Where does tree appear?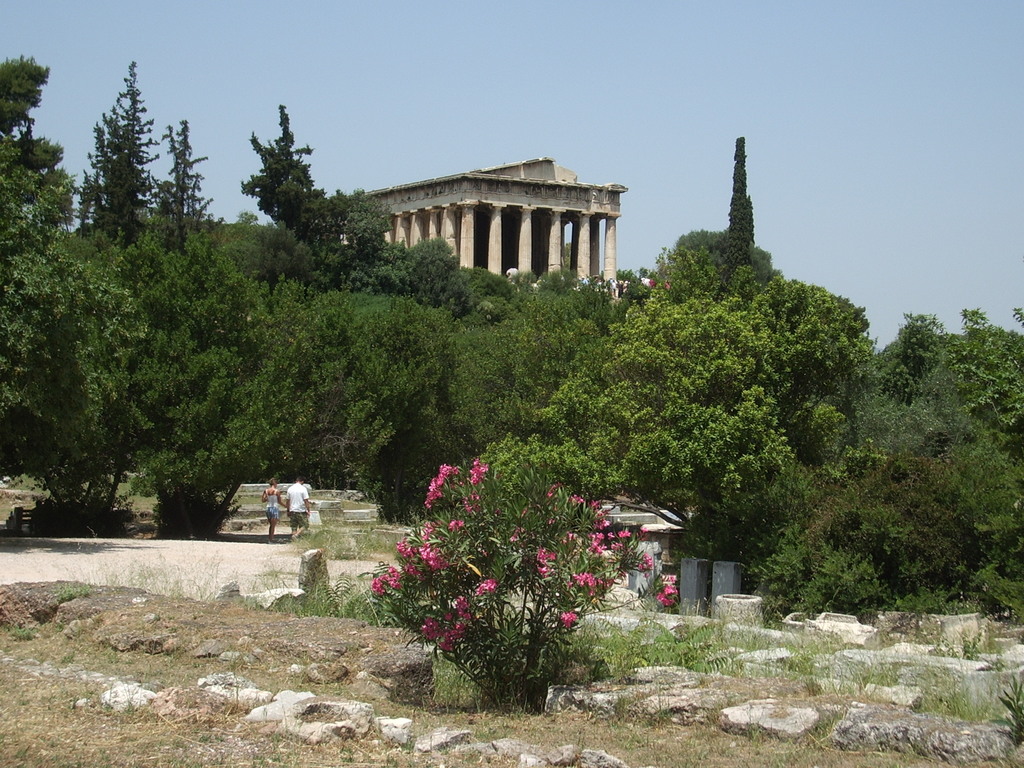
Appears at detection(540, 286, 816, 565).
